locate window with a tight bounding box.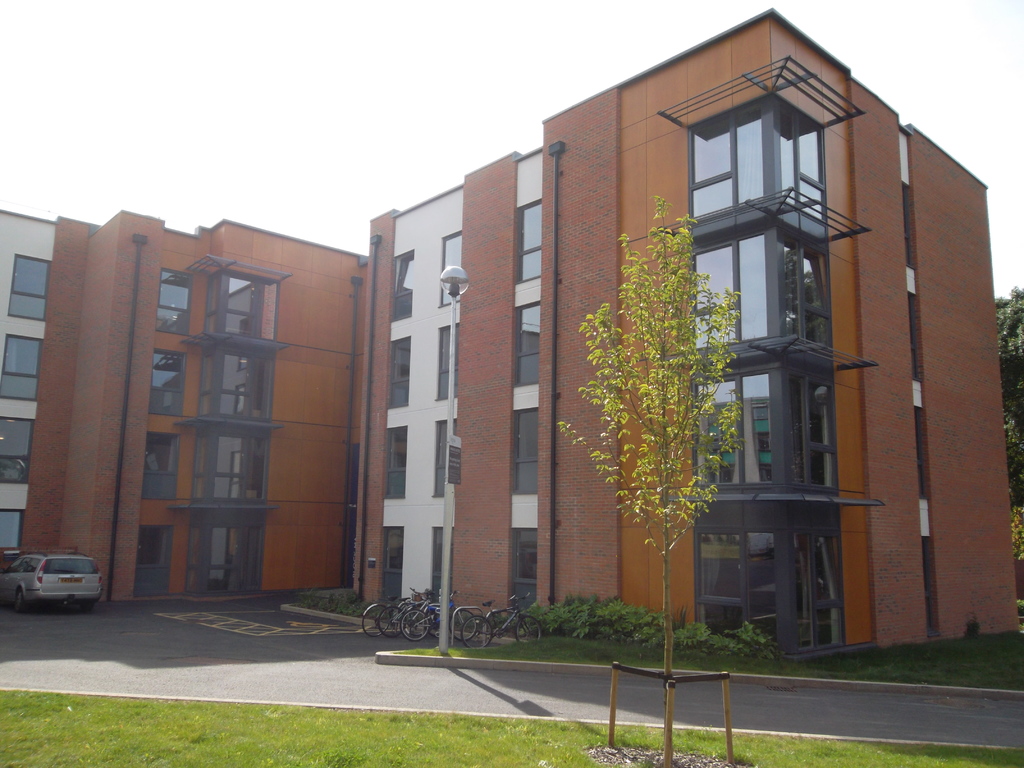
x1=513 y1=198 x2=541 y2=283.
